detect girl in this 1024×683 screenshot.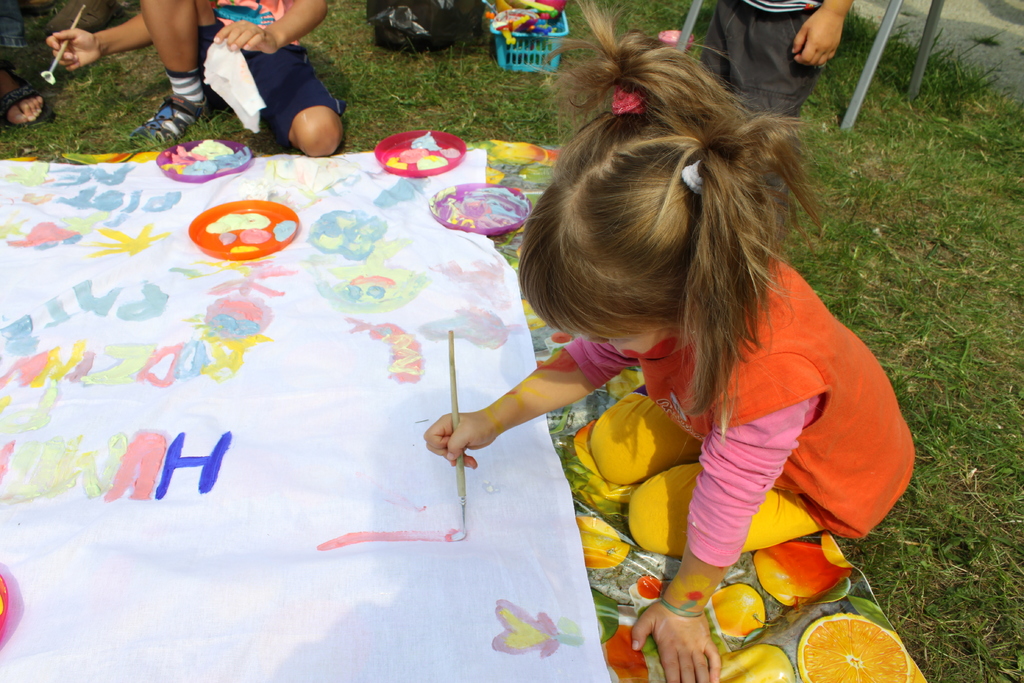
Detection: (424, 0, 916, 682).
